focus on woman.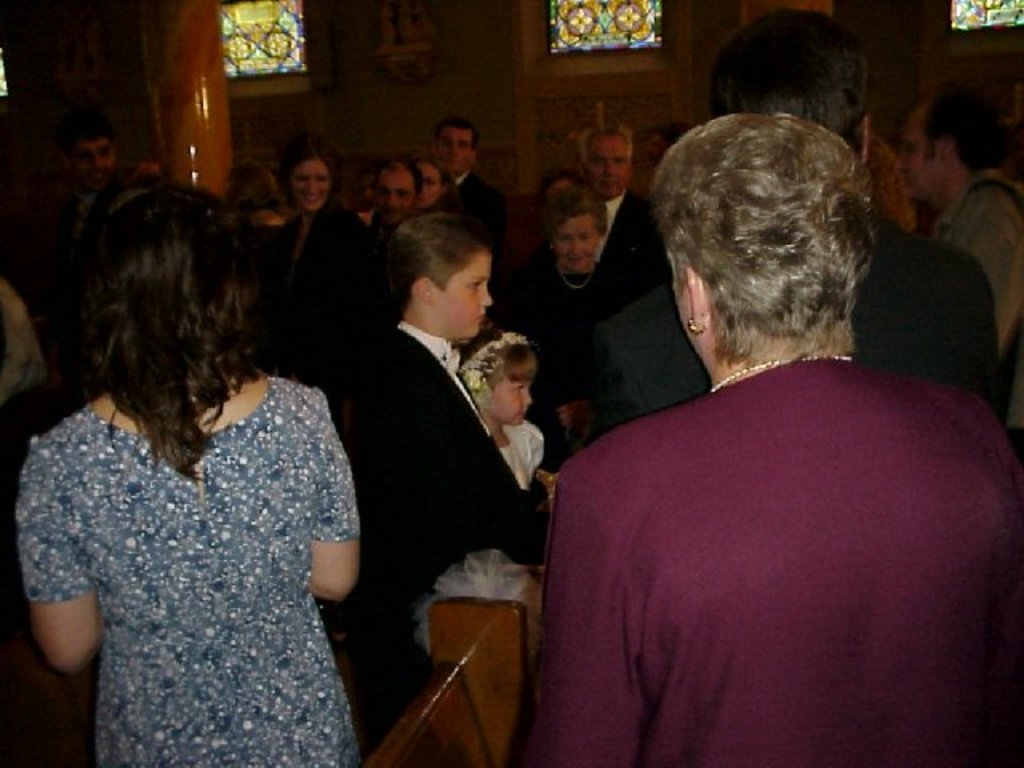
Focused at rect(16, 181, 360, 766).
